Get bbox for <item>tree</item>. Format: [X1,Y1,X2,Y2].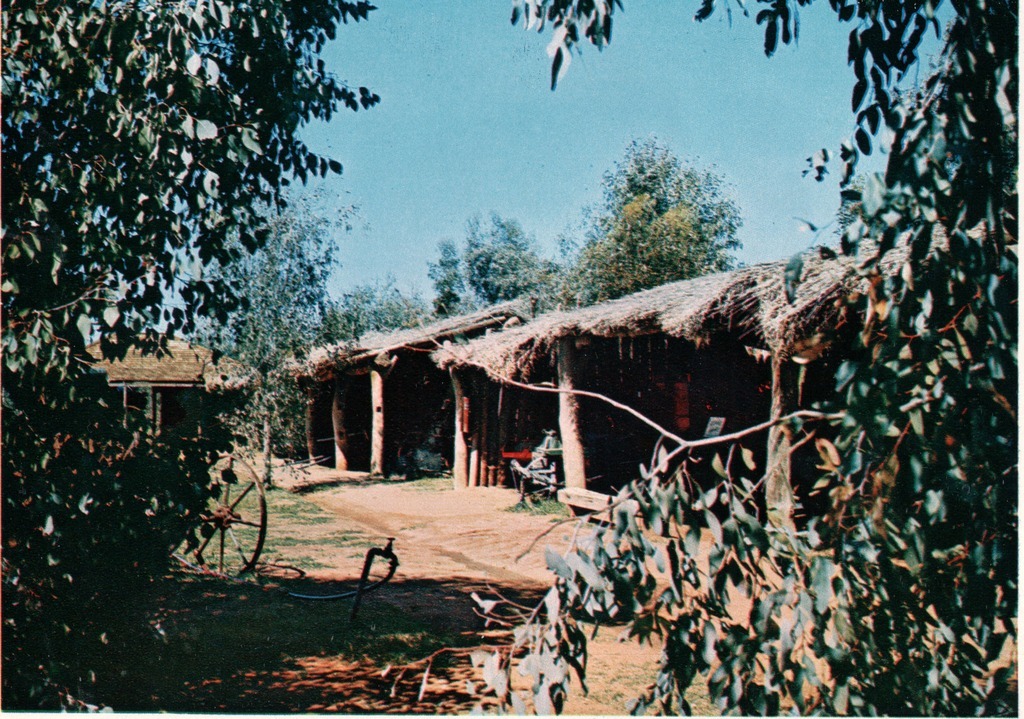
[460,0,1023,718].
